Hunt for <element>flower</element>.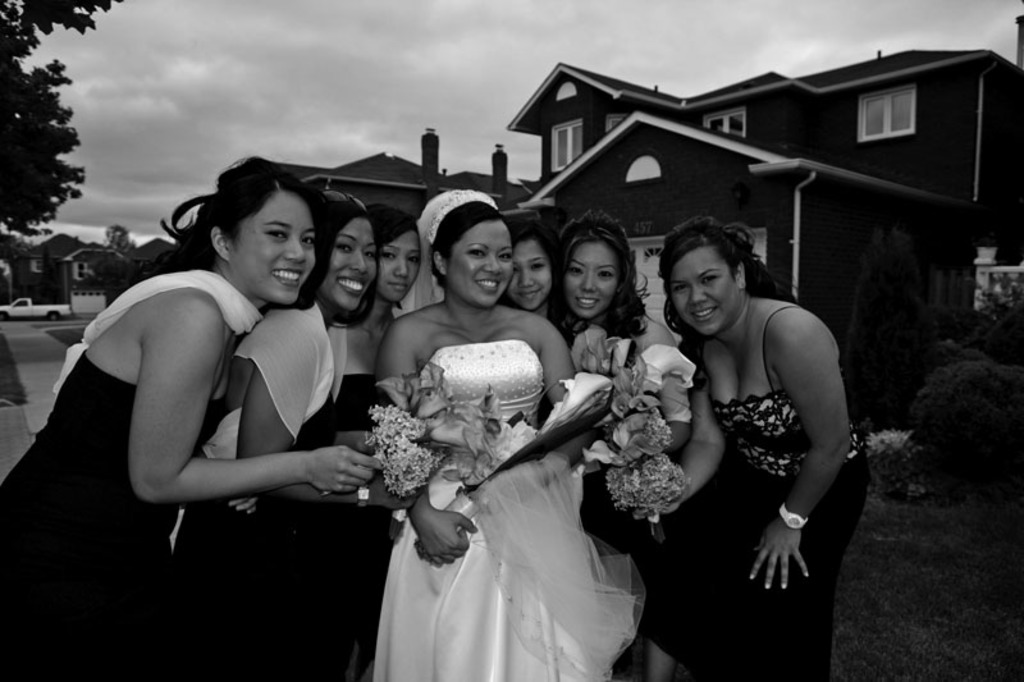
Hunted down at {"left": 445, "top": 449, "right": 490, "bottom": 482}.
